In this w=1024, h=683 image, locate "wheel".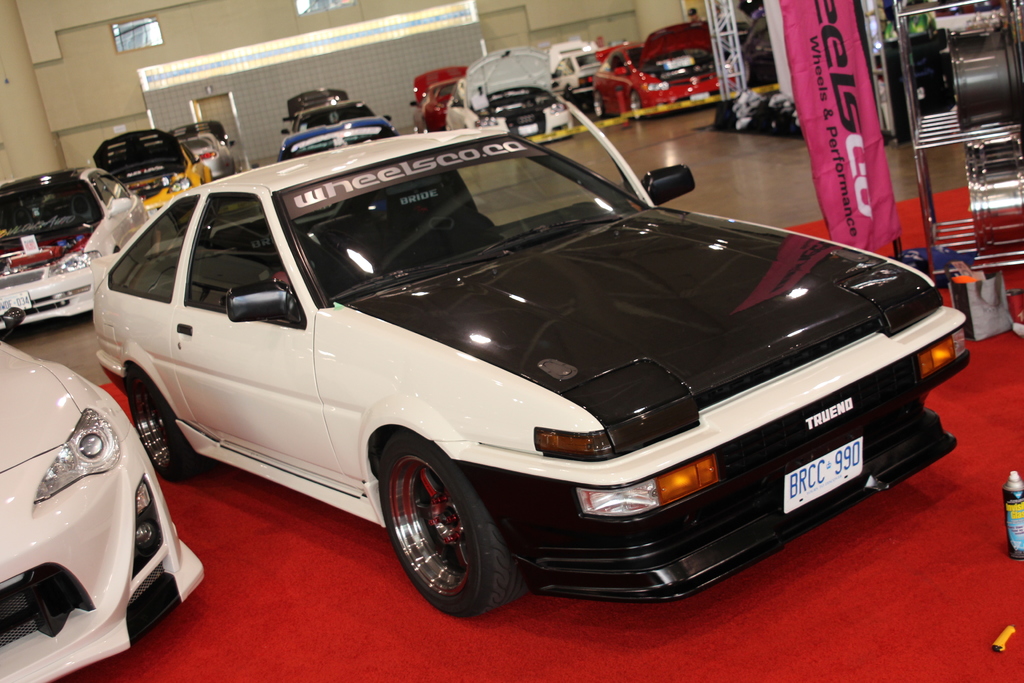
Bounding box: {"x1": 588, "y1": 94, "x2": 605, "y2": 118}.
